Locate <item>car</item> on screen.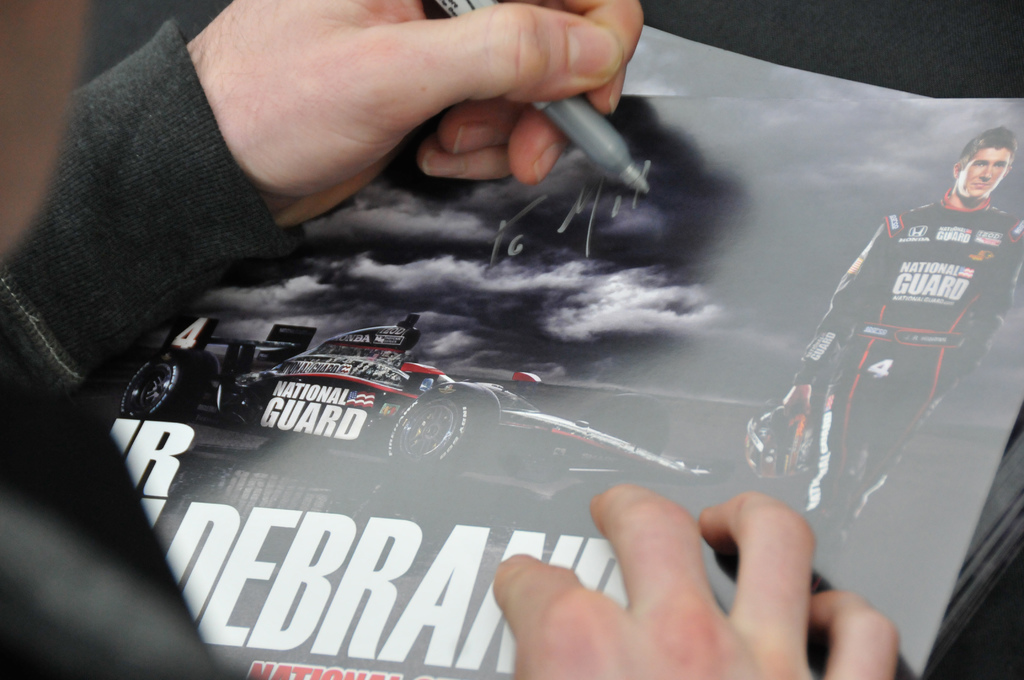
On screen at locate(119, 311, 717, 482).
